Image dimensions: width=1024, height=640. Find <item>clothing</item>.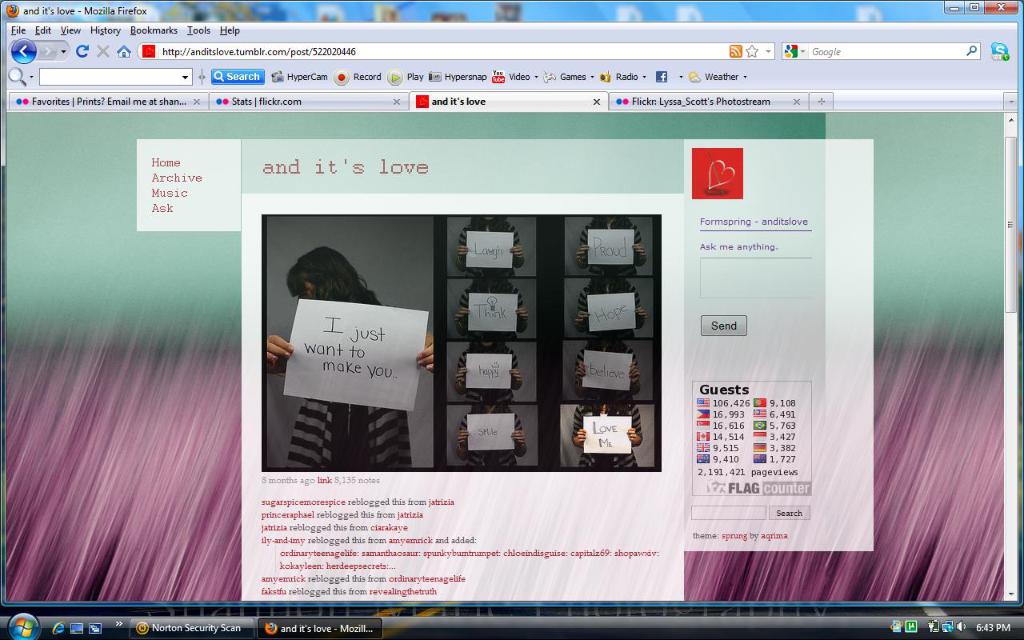
(571, 405, 642, 466).
